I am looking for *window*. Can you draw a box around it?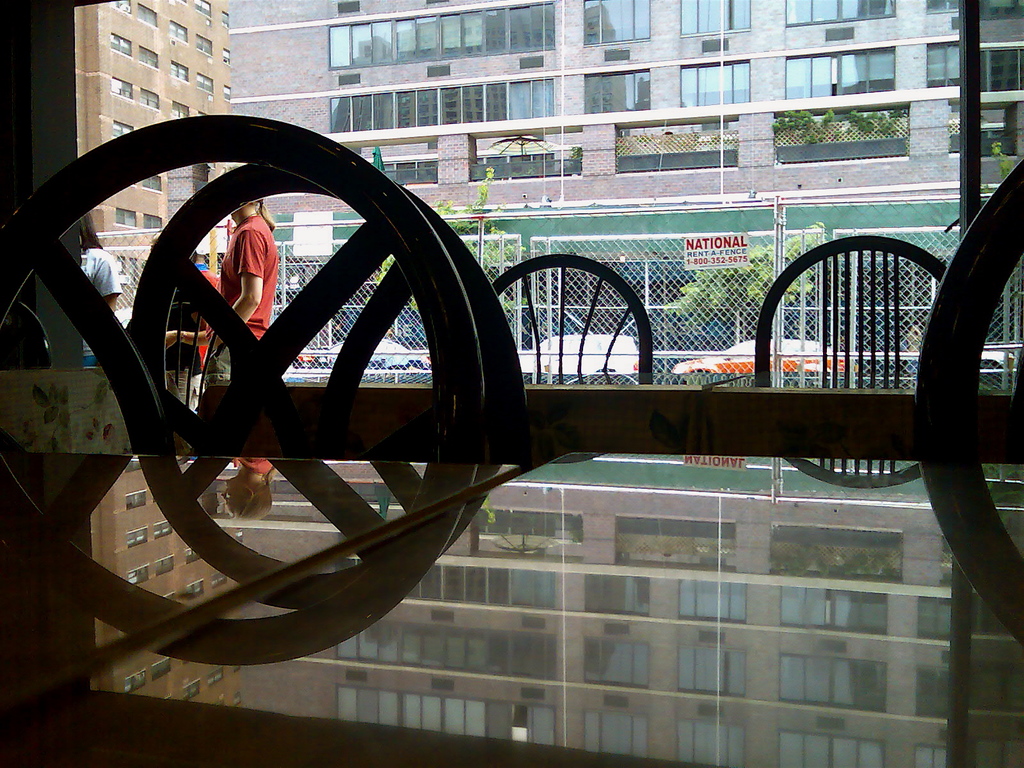
Sure, the bounding box is [140,210,159,232].
